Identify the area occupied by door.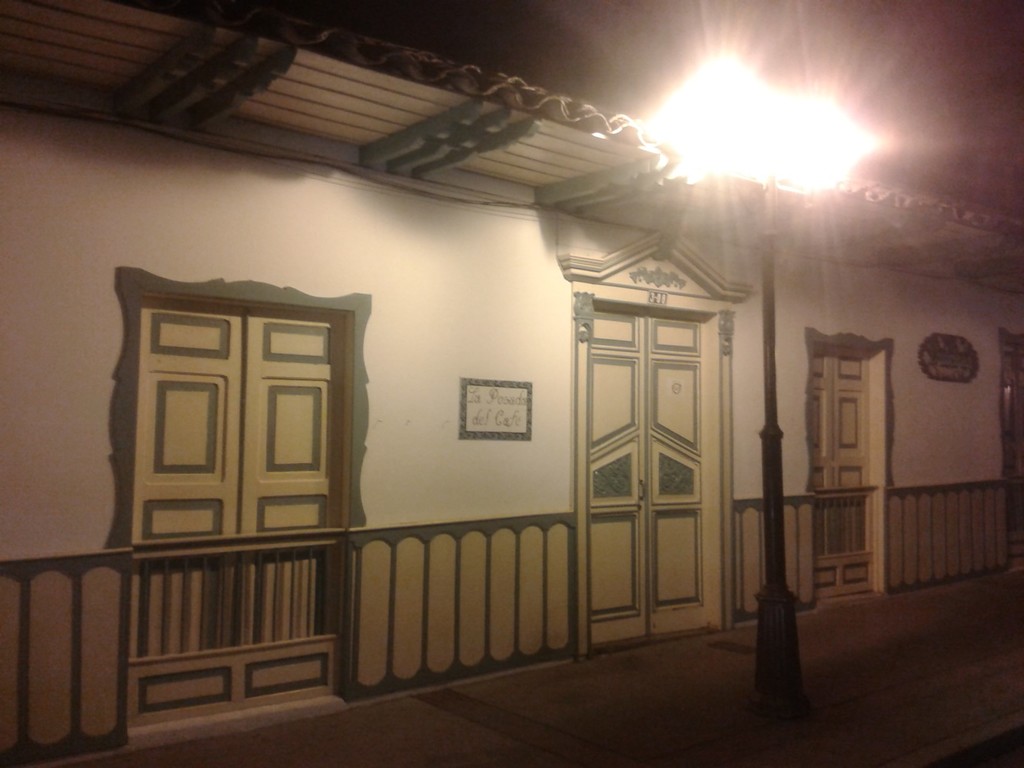
Area: BBox(131, 291, 346, 728).
